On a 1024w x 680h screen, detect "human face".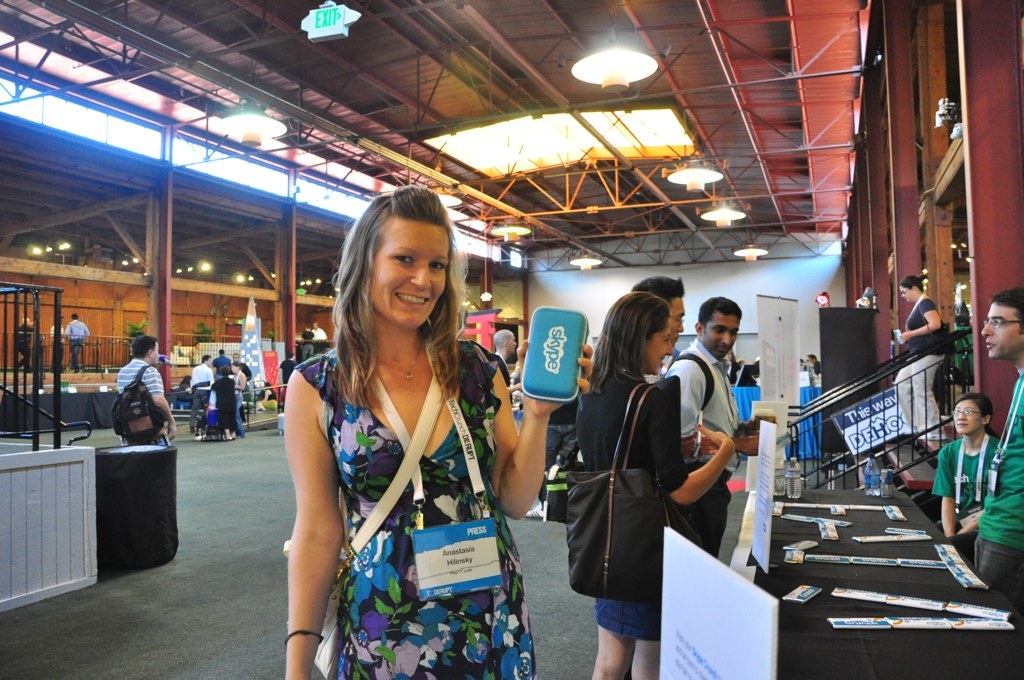
bbox(902, 287, 916, 299).
